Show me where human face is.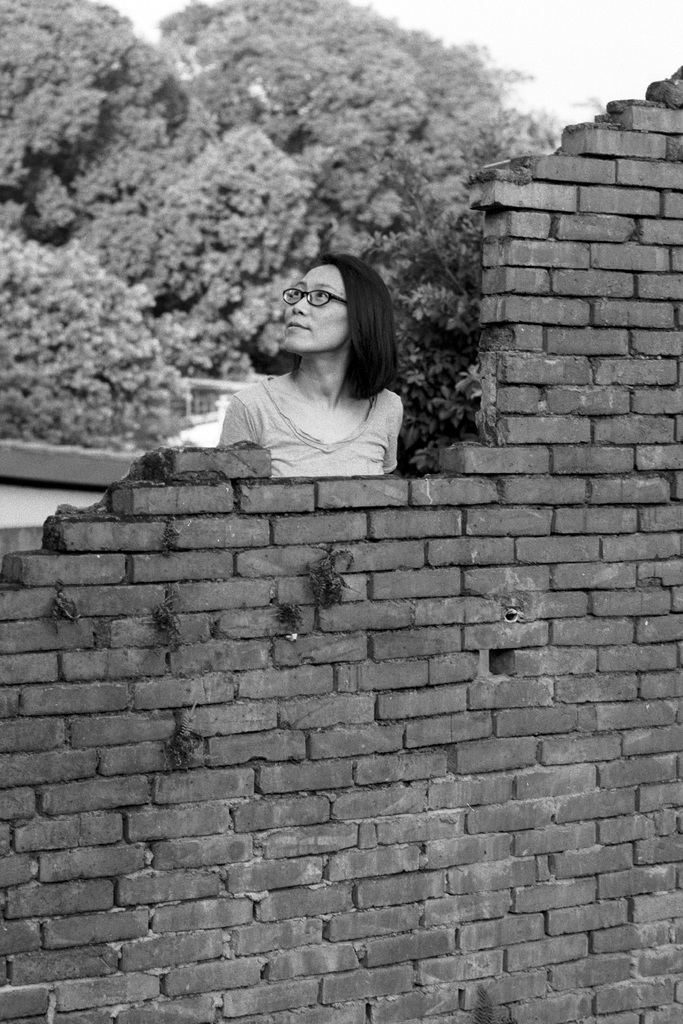
human face is at 284/263/351/351.
